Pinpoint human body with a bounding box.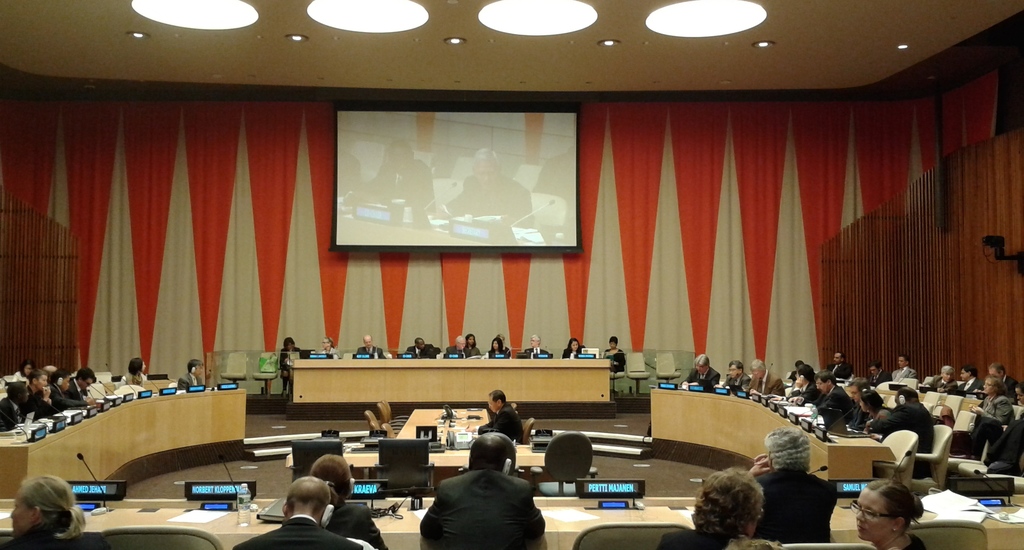
(417,430,544,549).
